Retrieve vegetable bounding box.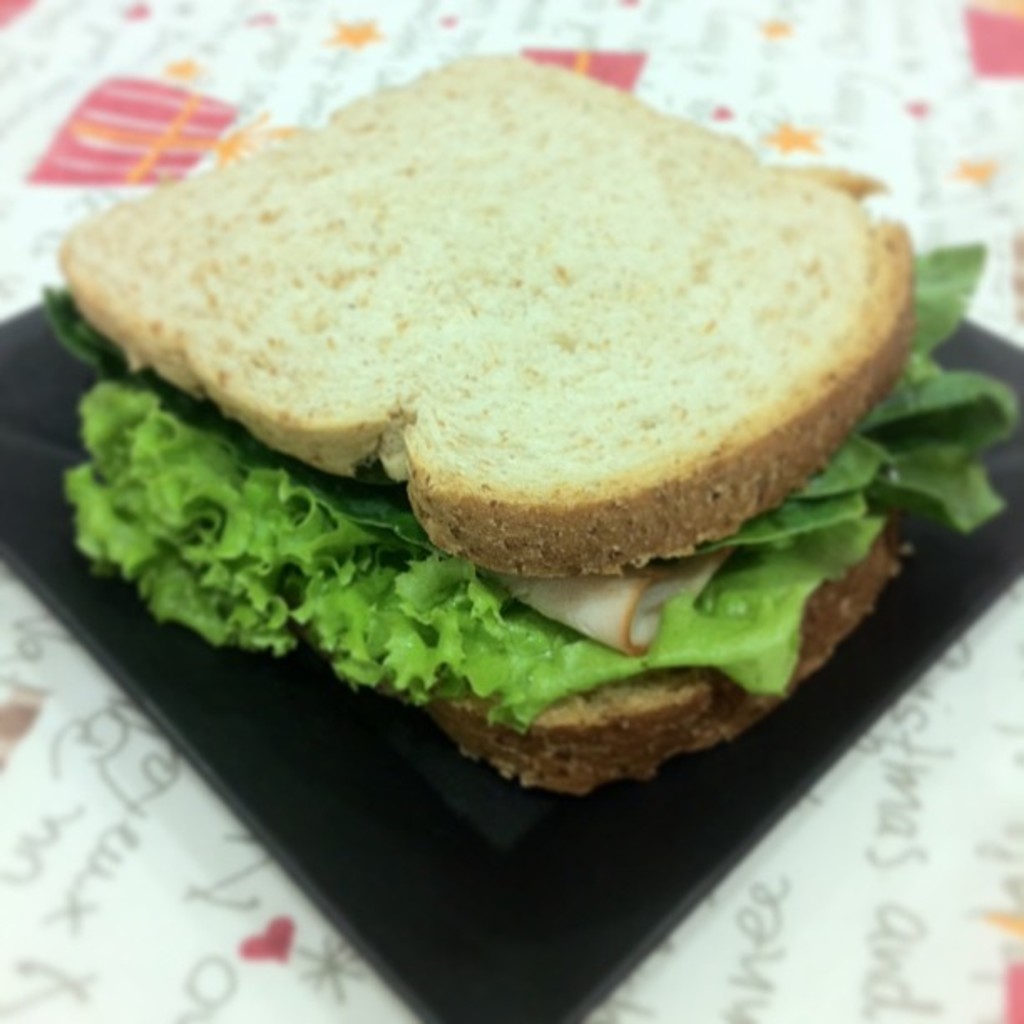
Bounding box: l=44, t=241, r=1019, b=733.
